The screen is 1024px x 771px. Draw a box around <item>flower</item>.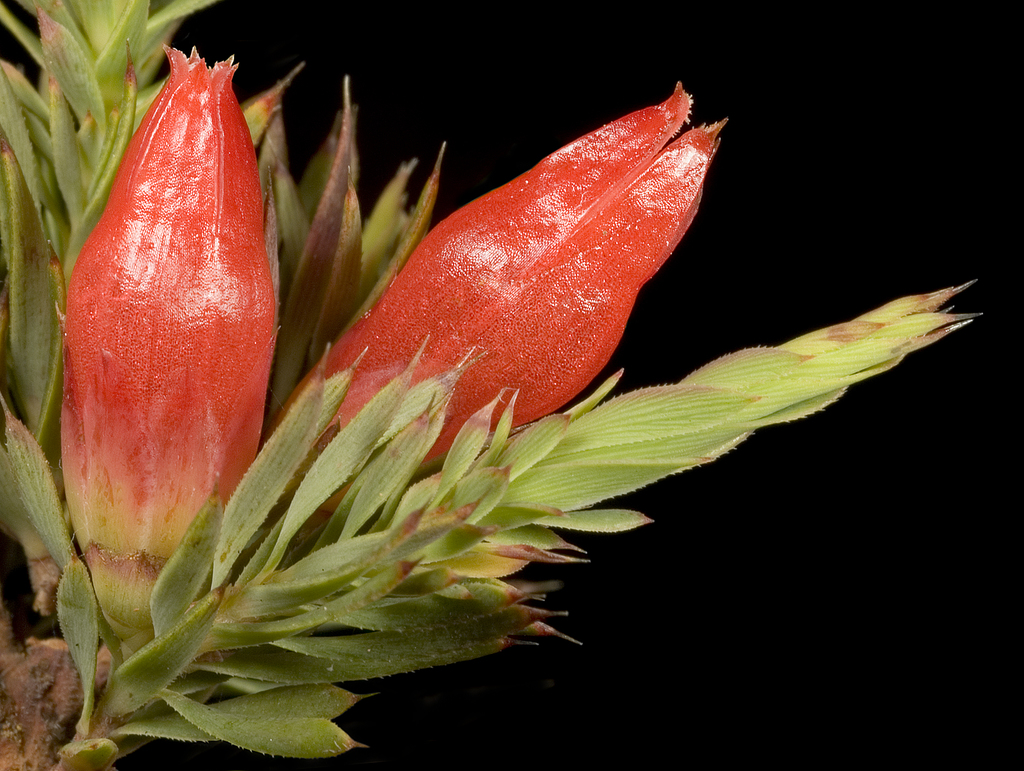
crop(257, 85, 732, 451).
